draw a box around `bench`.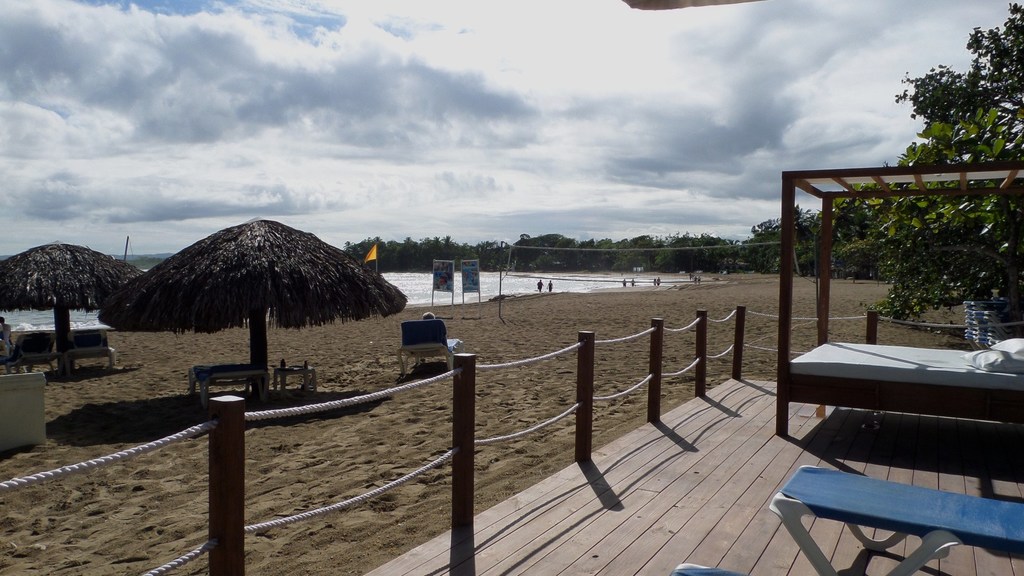
rect(764, 463, 1014, 575).
